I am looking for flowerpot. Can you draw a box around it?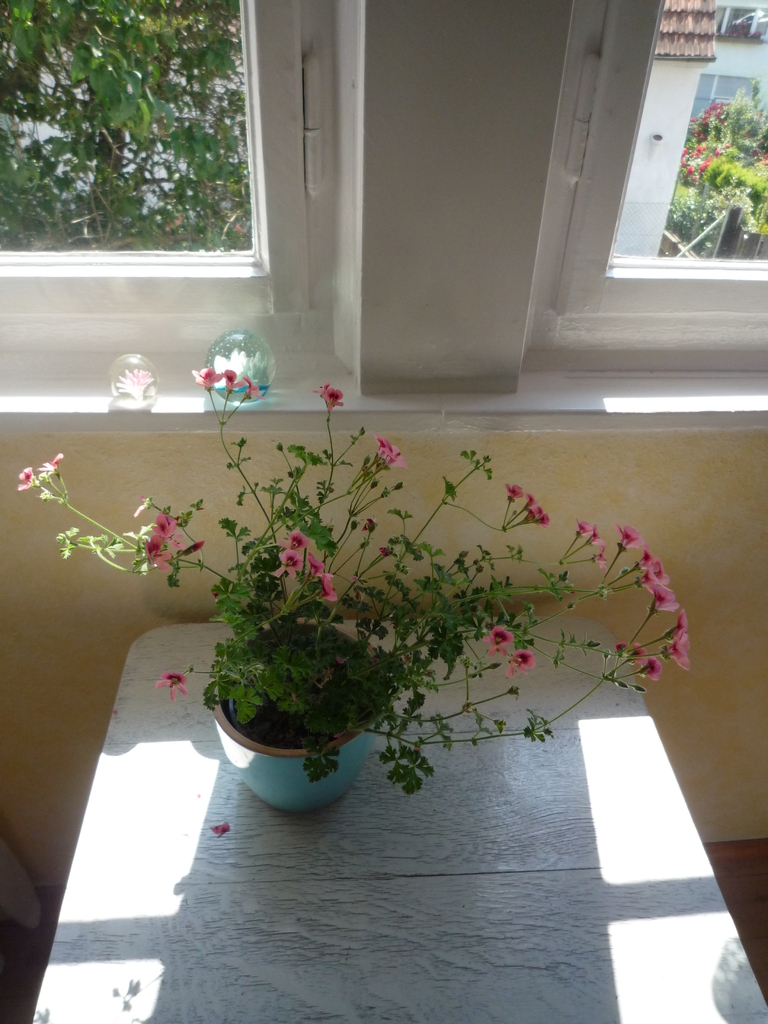
Sure, the bounding box is (217, 685, 380, 820).
